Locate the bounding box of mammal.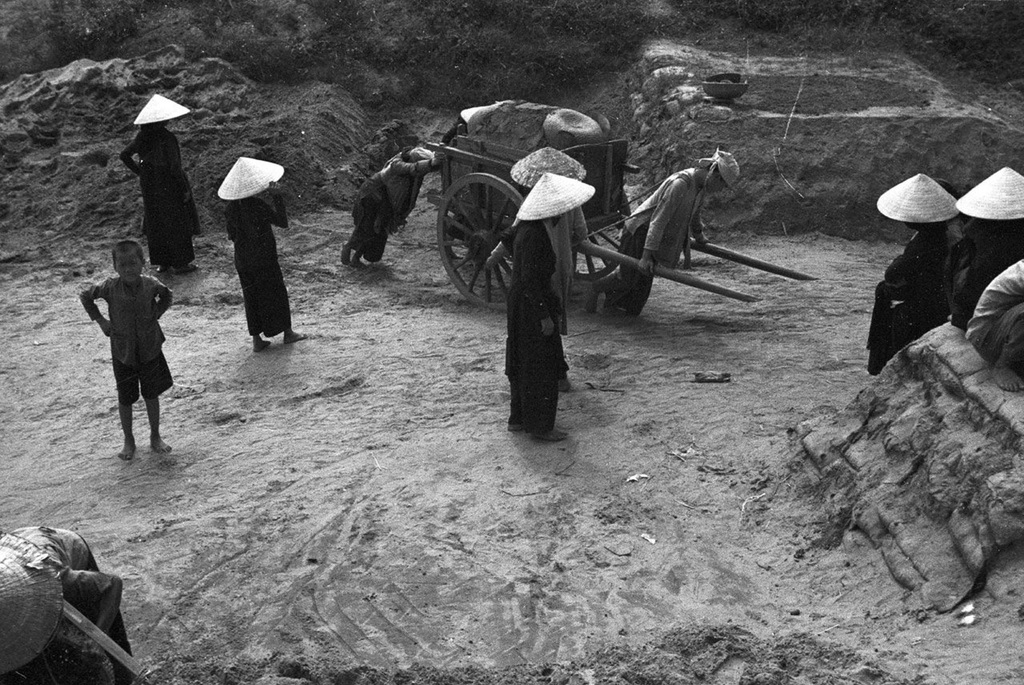
Bounding box: {"left": 510, "top": 147, "right": 595, "bottom": 289}.
